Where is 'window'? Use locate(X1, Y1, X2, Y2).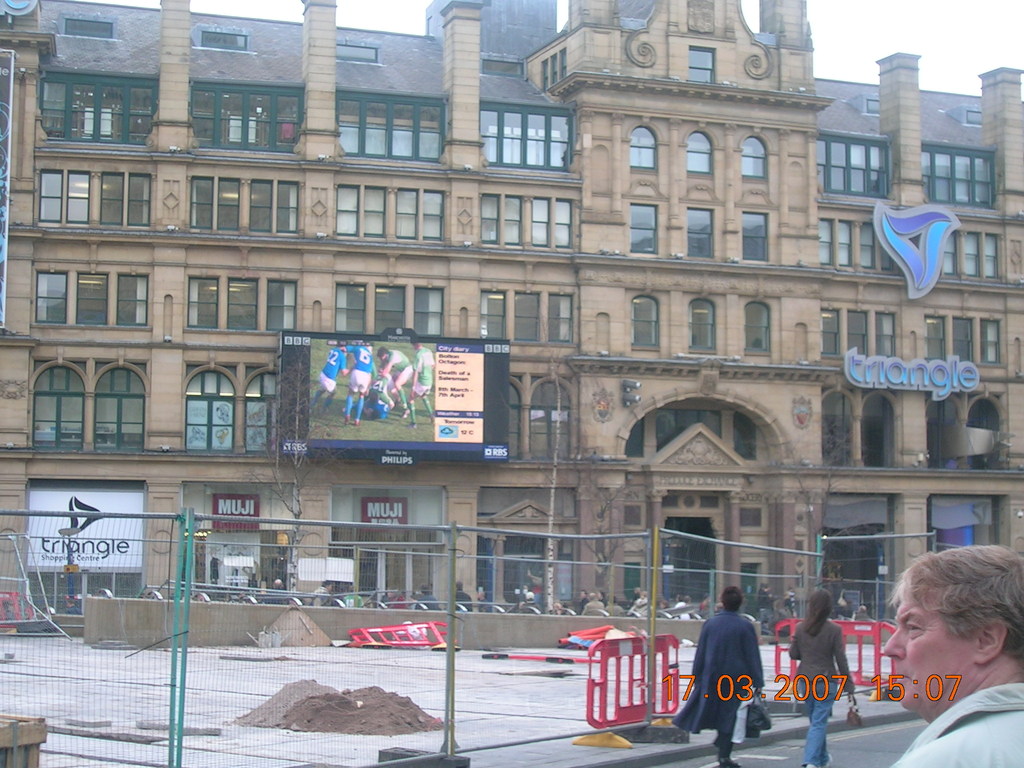
locate(951, 316, 971, 364).
